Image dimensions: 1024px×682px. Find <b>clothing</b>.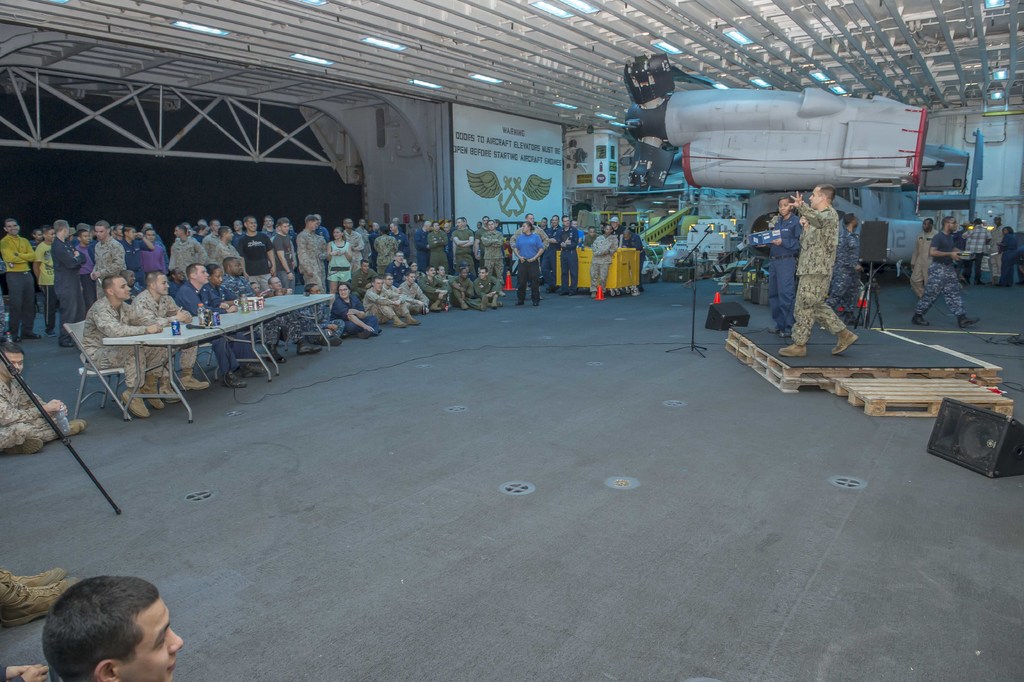
bbox=[1004, 233, 1014, 281].
